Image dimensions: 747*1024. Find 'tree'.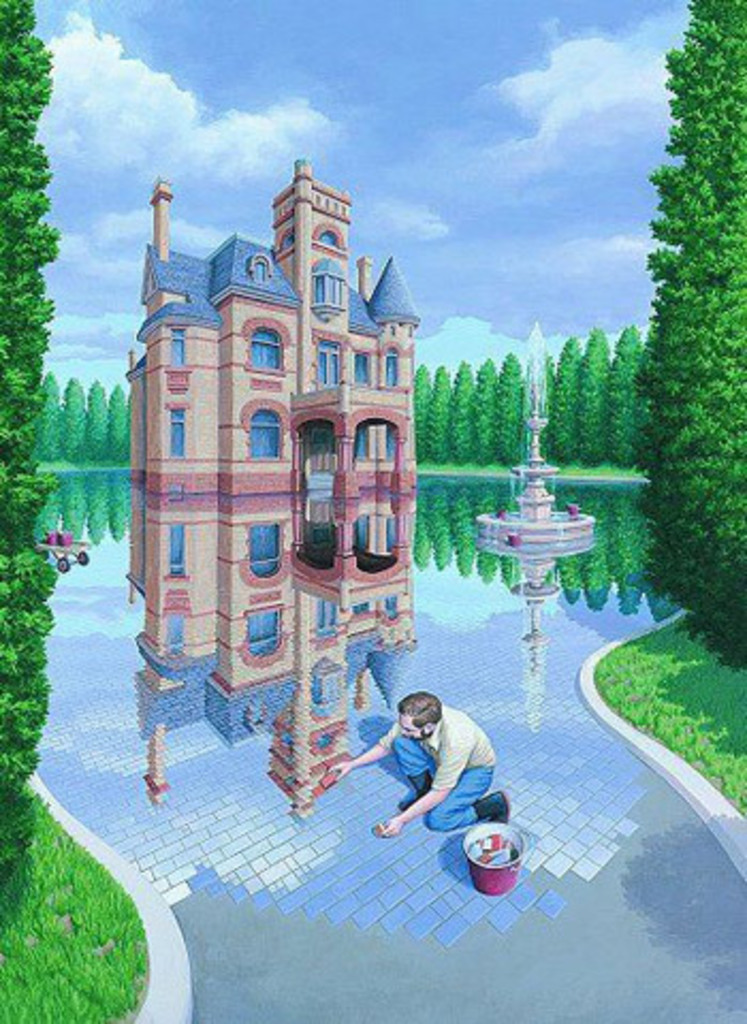
box(0, 0, 64, 896).
